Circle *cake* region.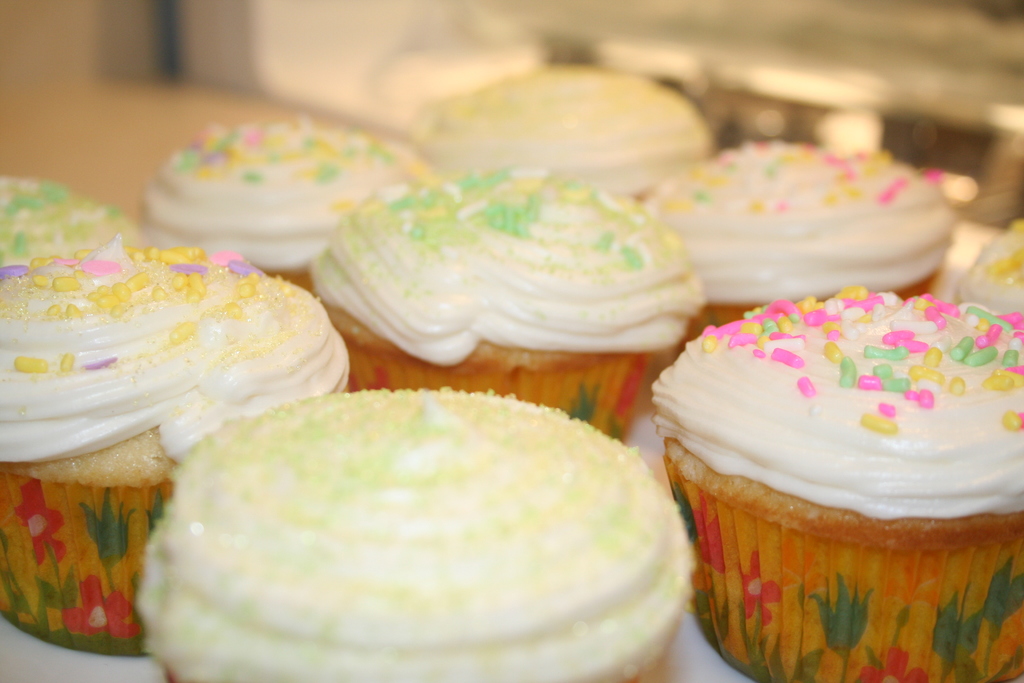
Region: left=140, top=122, right=425, bottom=291.
